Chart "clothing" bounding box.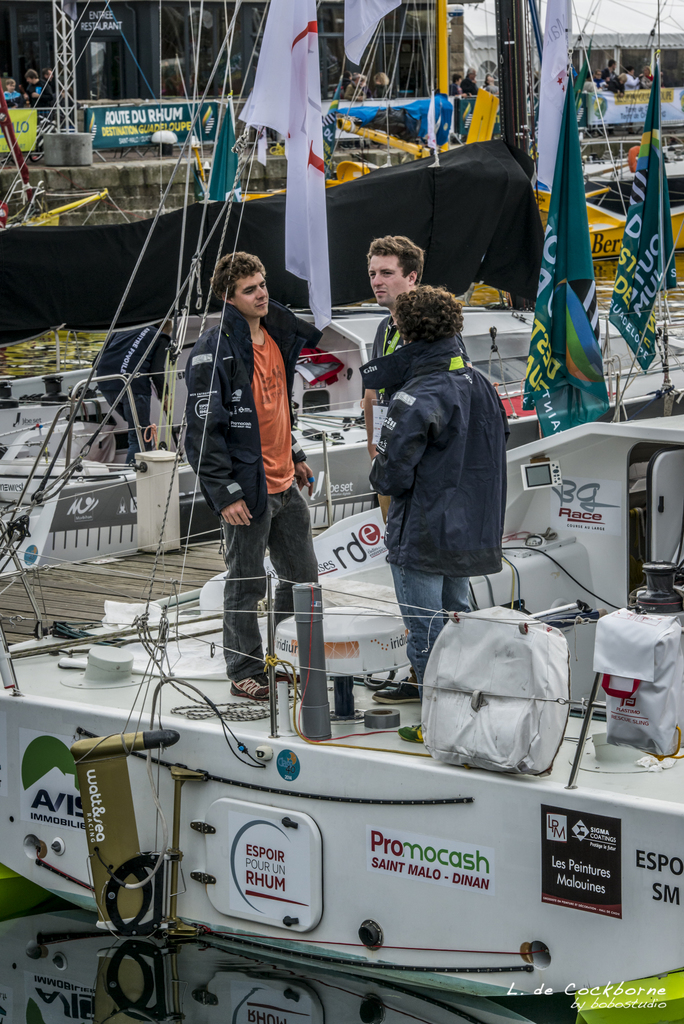
Charted: detection(460, 81, 478, 93).
